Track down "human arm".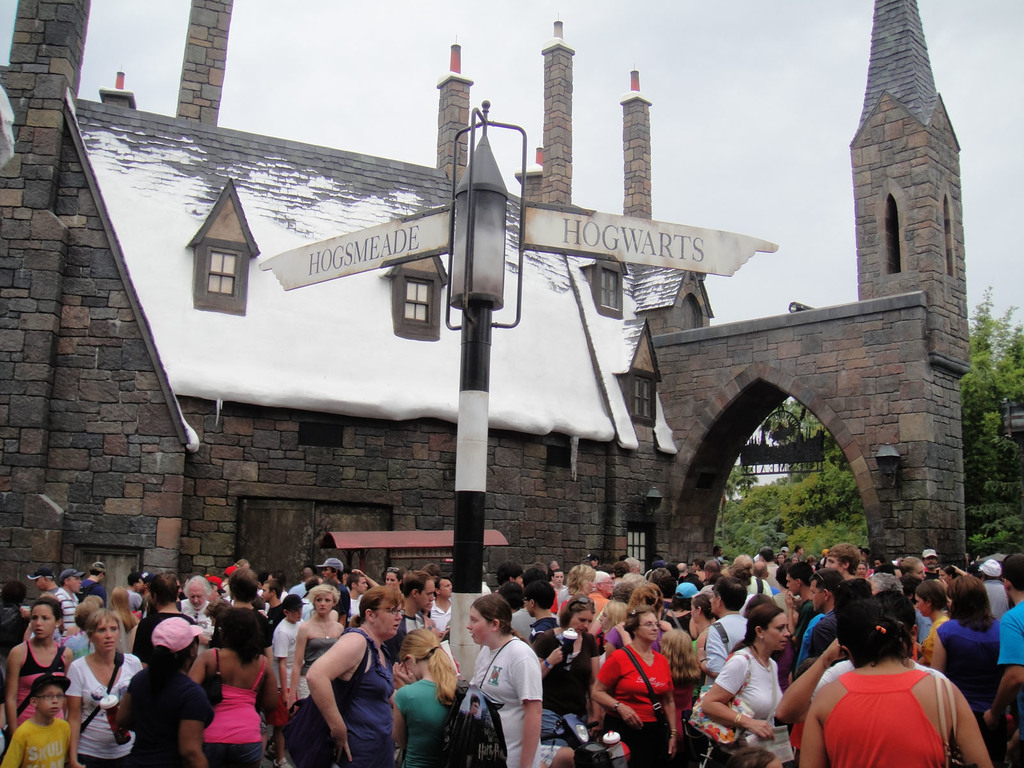
Tracked to BBox(776, 636, 846, 722).
